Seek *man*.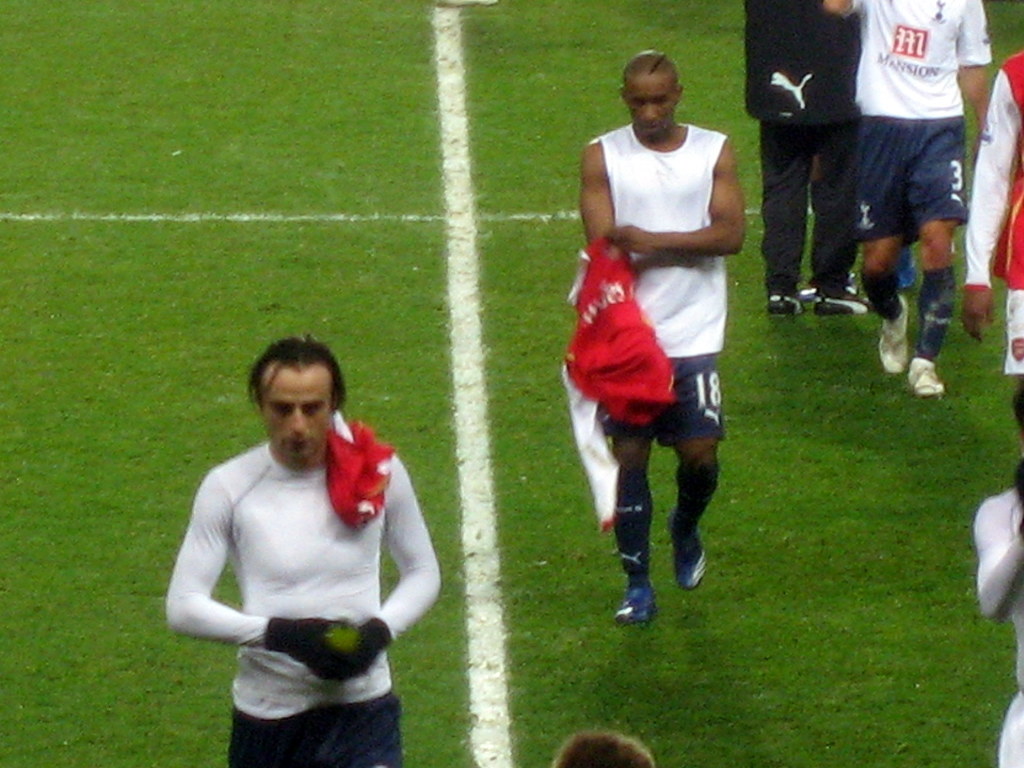
828, 0, 999, 396.
